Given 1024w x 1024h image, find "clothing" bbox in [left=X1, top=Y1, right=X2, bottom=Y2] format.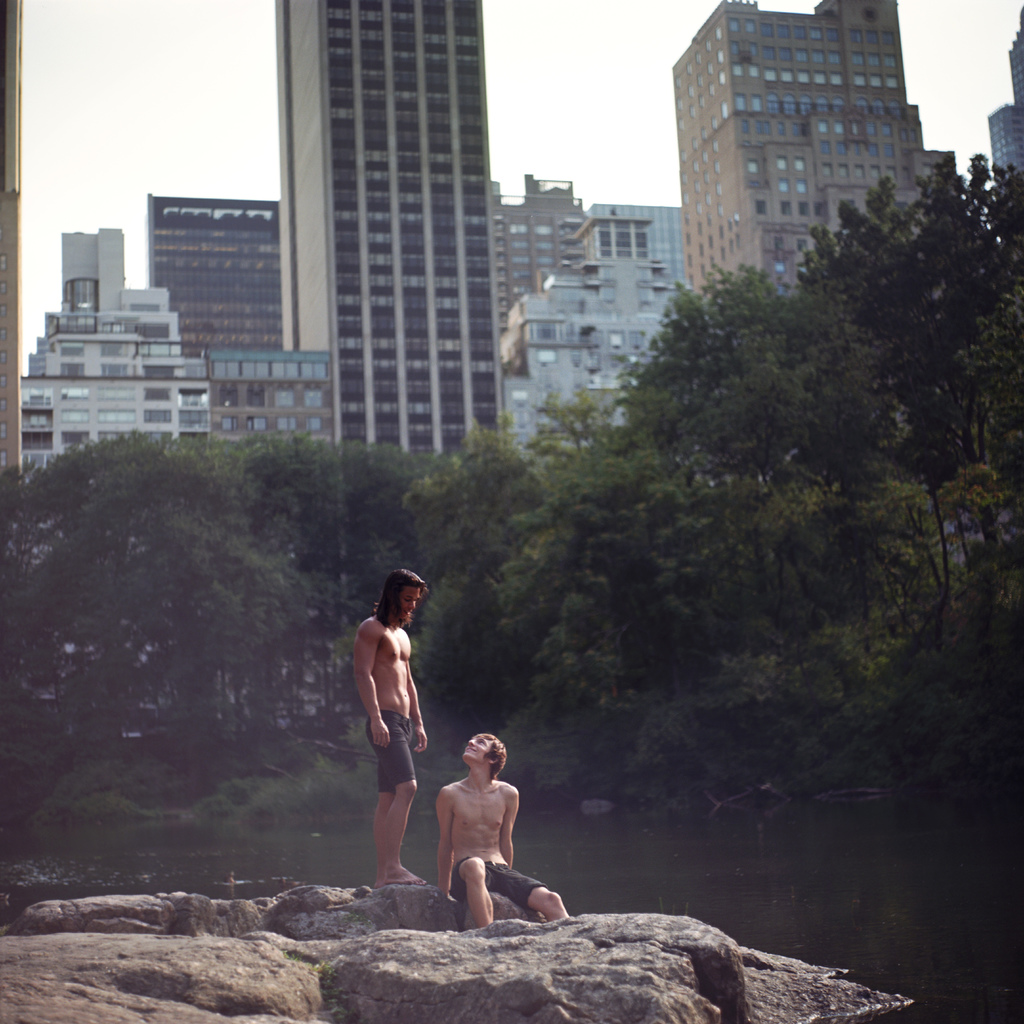
[left=366, top=711, right=418, bottom=786].
